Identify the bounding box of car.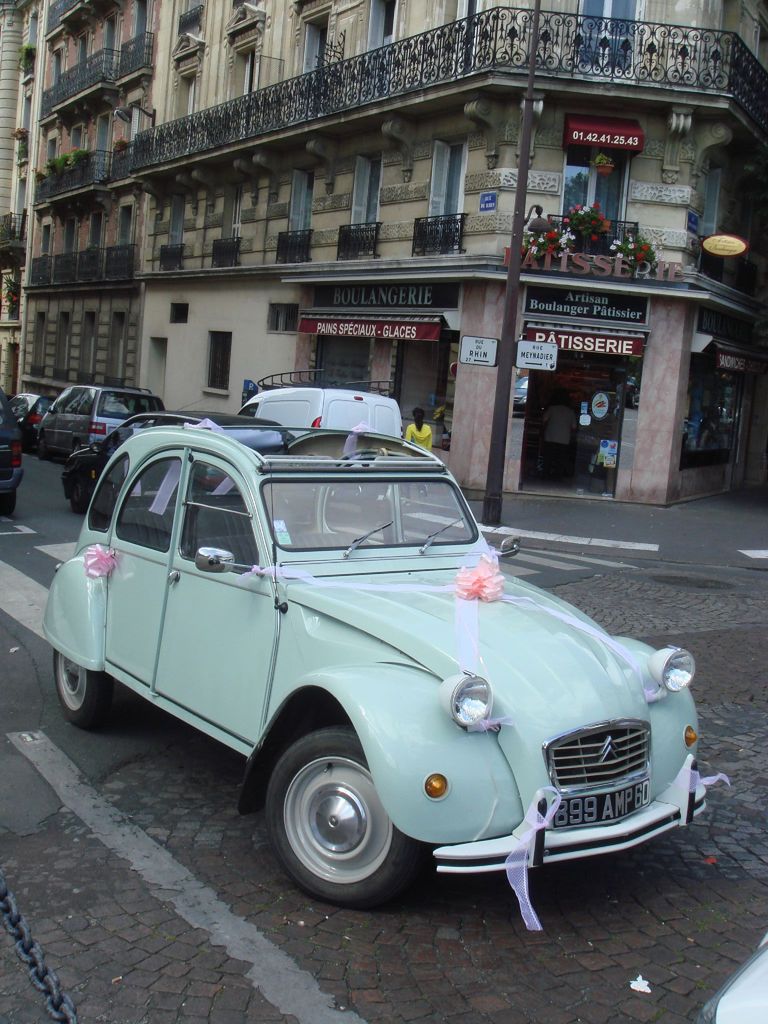
44/383/124/458.
